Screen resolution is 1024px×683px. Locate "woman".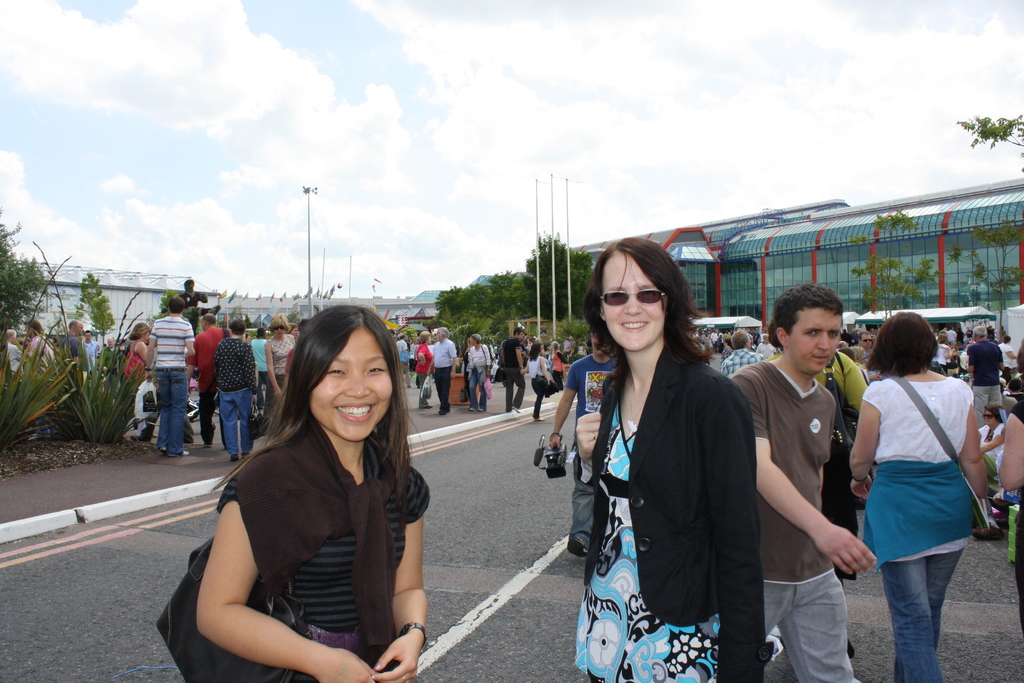
bbox=[193, 308, 433, 682].
